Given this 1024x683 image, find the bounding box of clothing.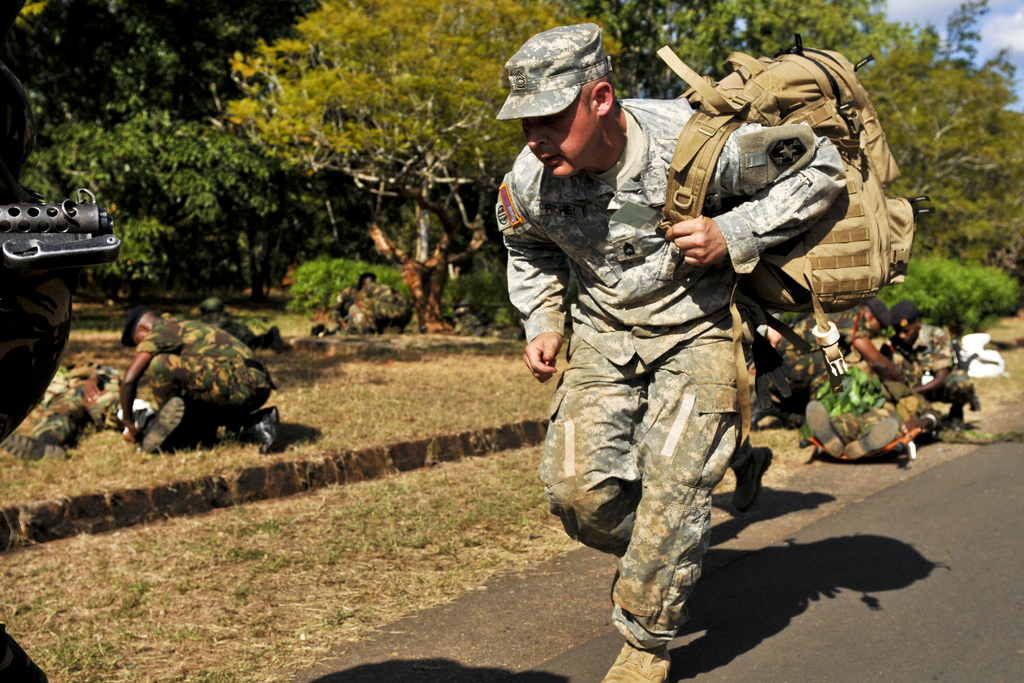
<box>772,312,874,391</box>.
